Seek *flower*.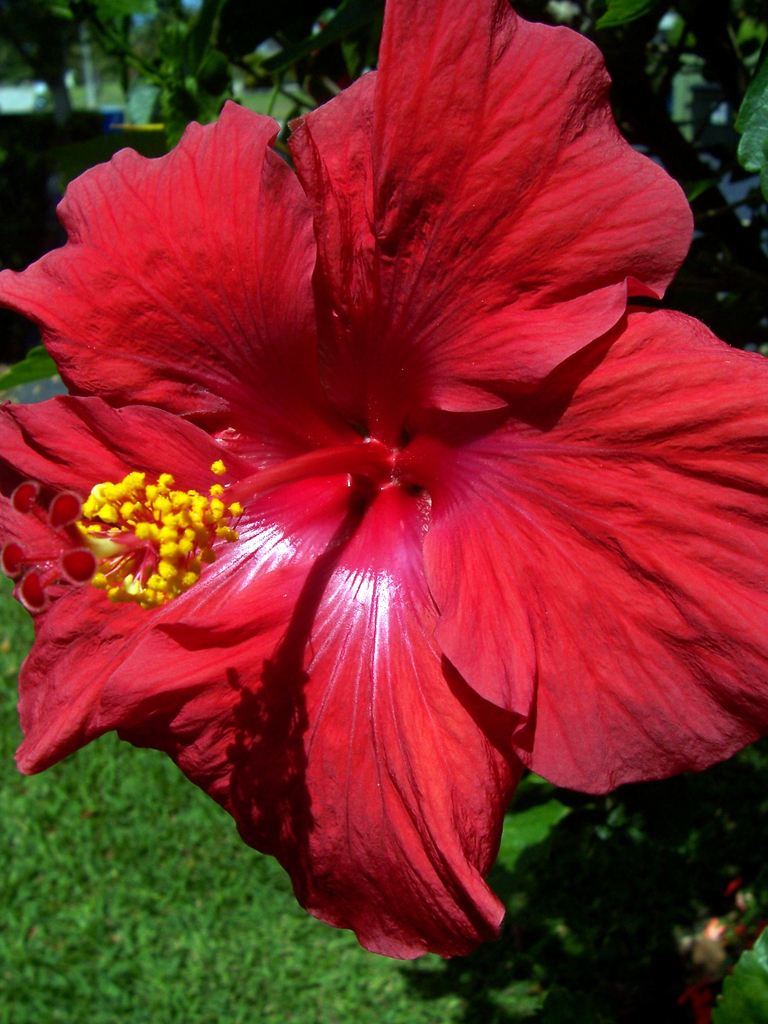
Rect(24, 8, 732, 927).
